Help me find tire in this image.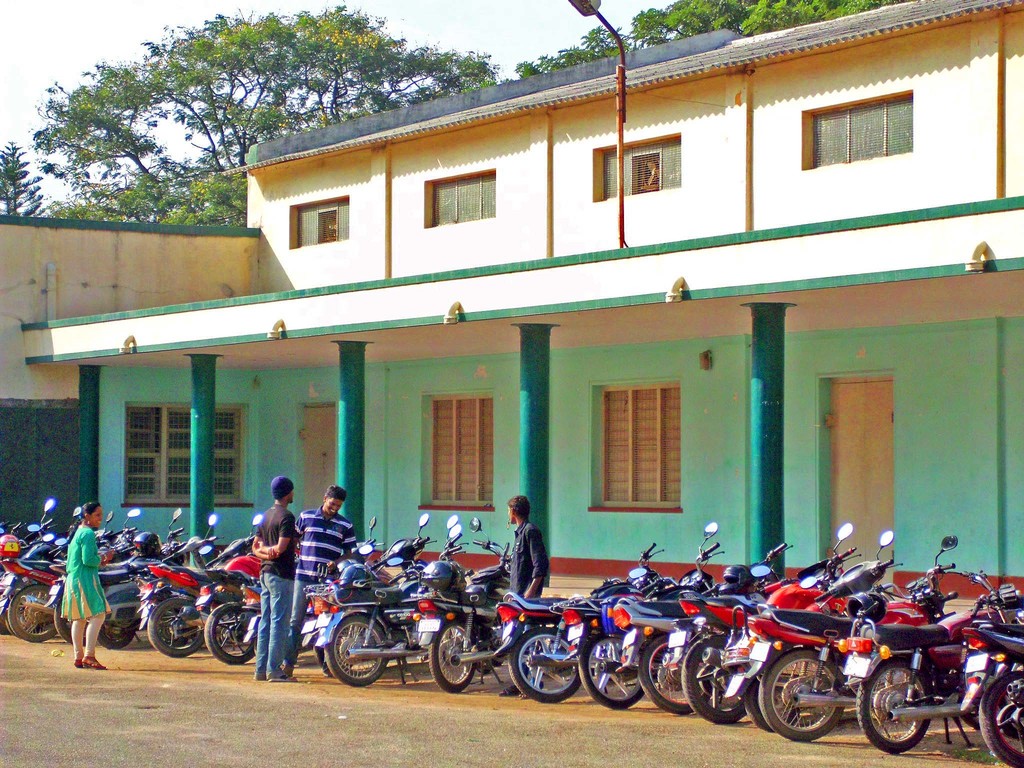
Found it: (x1=682, y1=638, x2=757, y2=723).
